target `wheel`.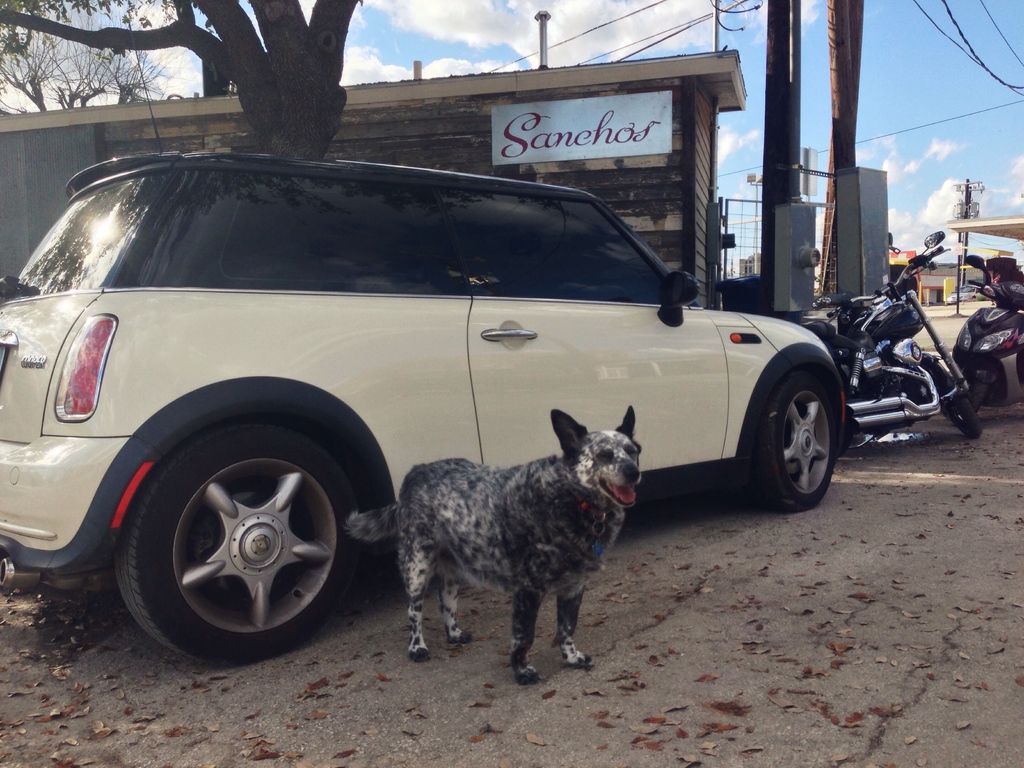
Target region: 747/367/842/512.
